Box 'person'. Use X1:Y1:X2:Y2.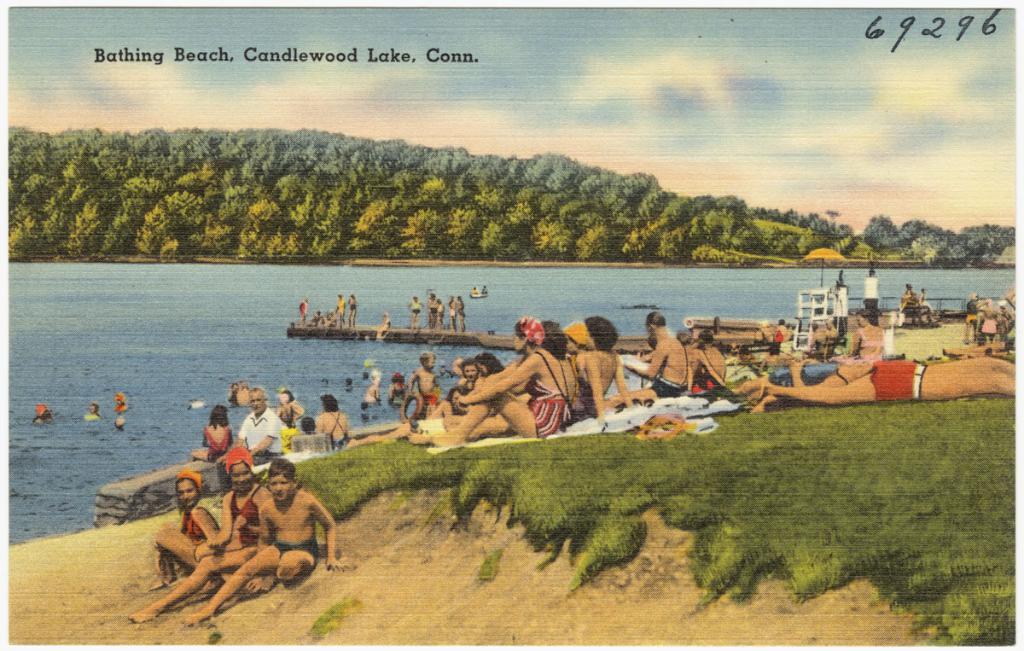
271:382:306:432.
